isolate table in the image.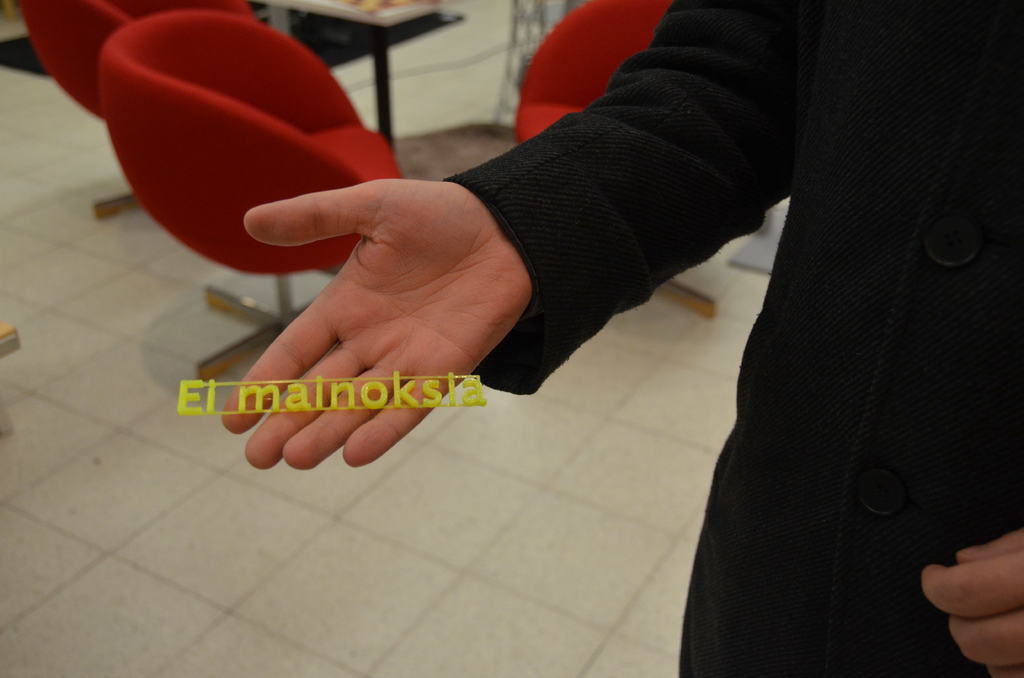
Isolated region: region(273, 0, 486, 222).
